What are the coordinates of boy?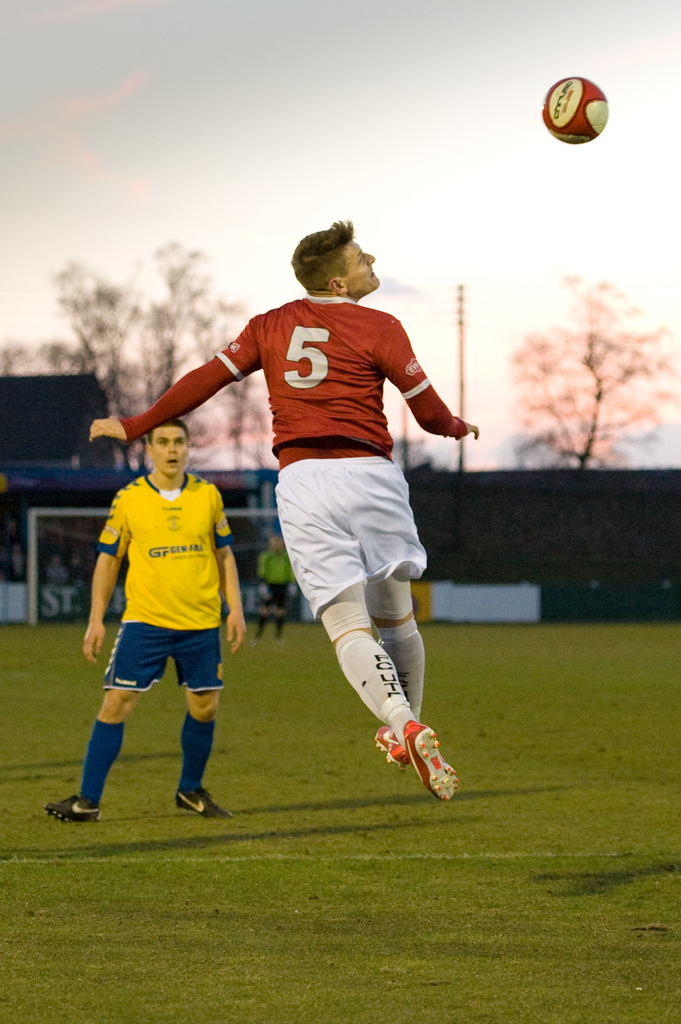
(x1=53, y1=413, x2=267, y2=842).
